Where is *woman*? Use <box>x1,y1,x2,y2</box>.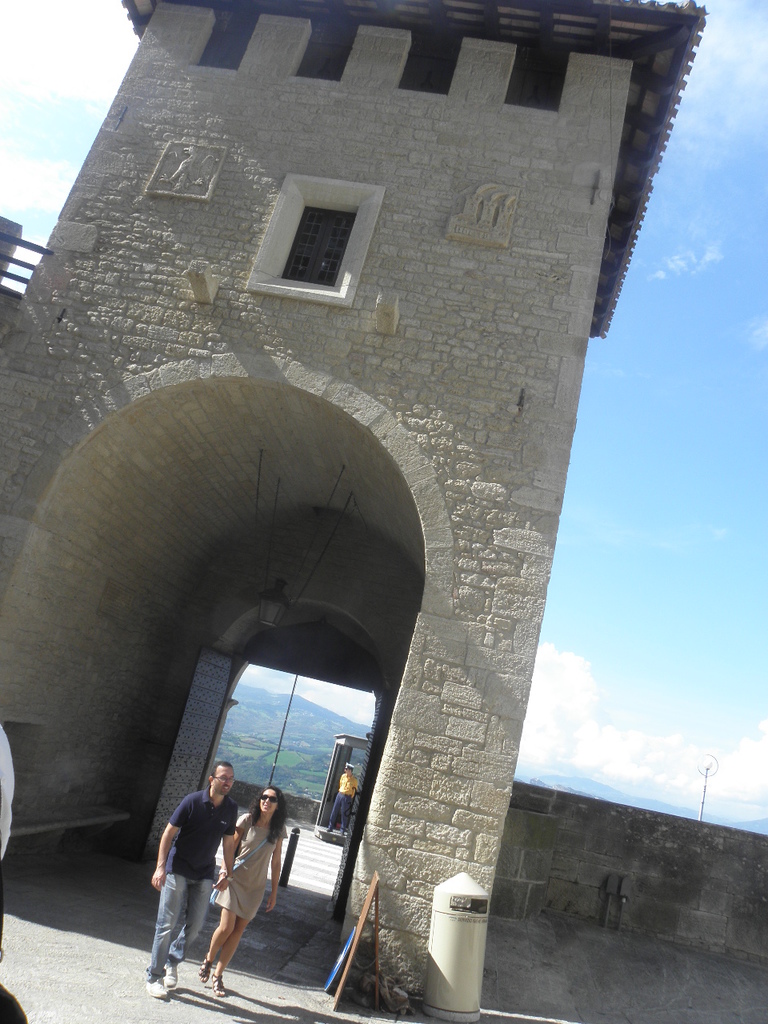
<box>198,790,288,995</box>.
